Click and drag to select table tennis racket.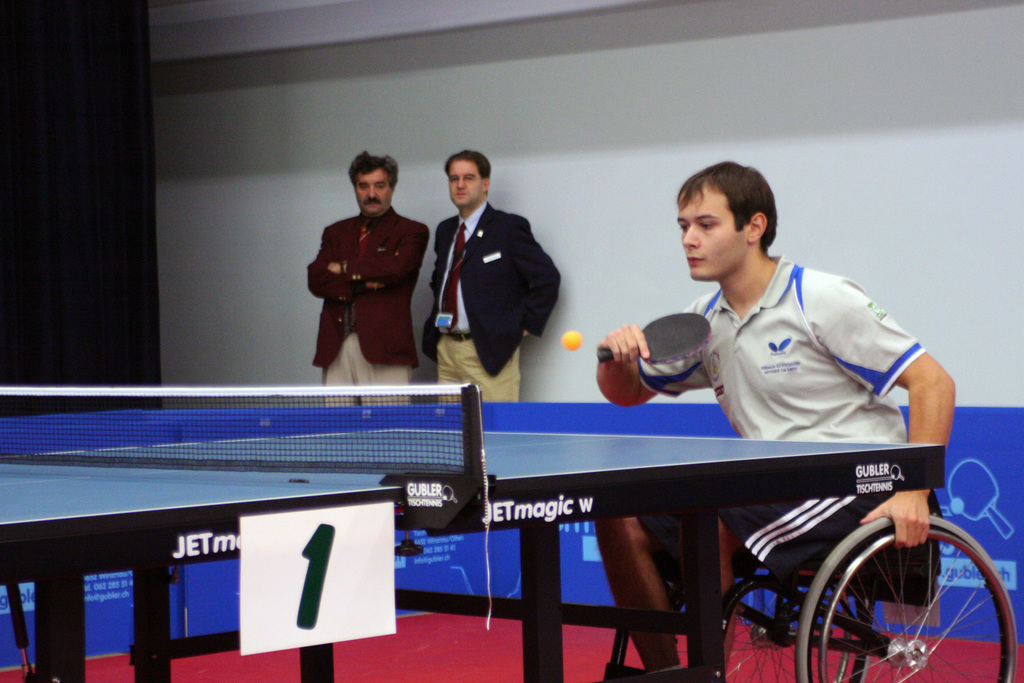
Selection: l=594, t=312, r=708, b=367.
